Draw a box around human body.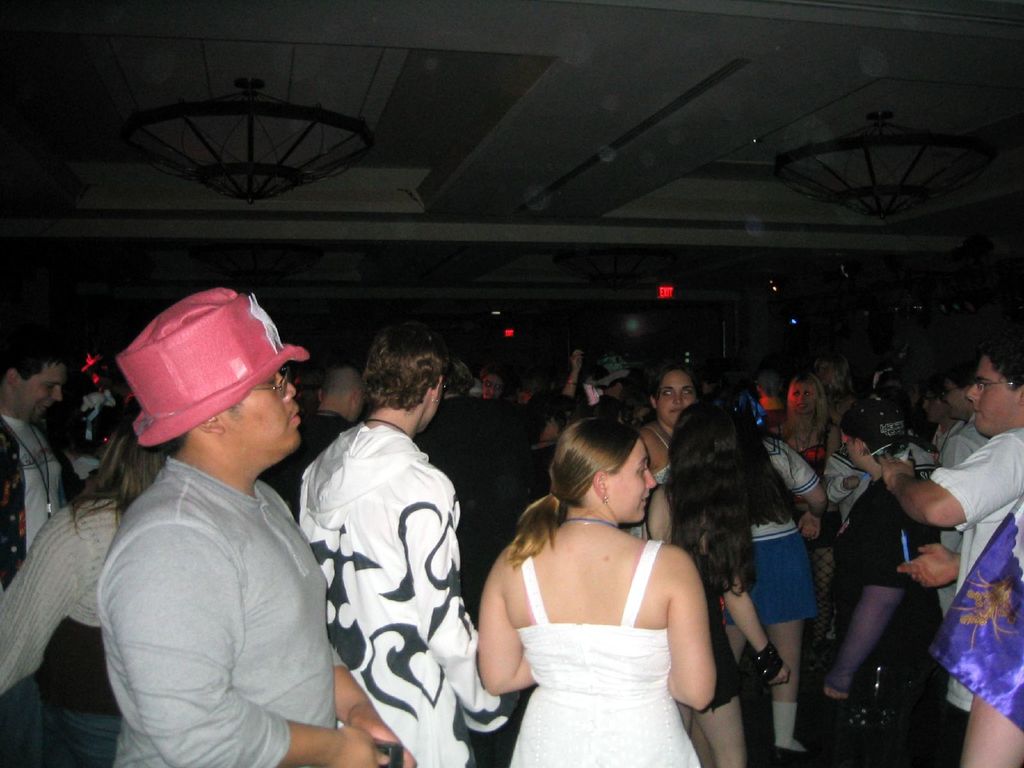
region(882, 426, 1023, 767).
